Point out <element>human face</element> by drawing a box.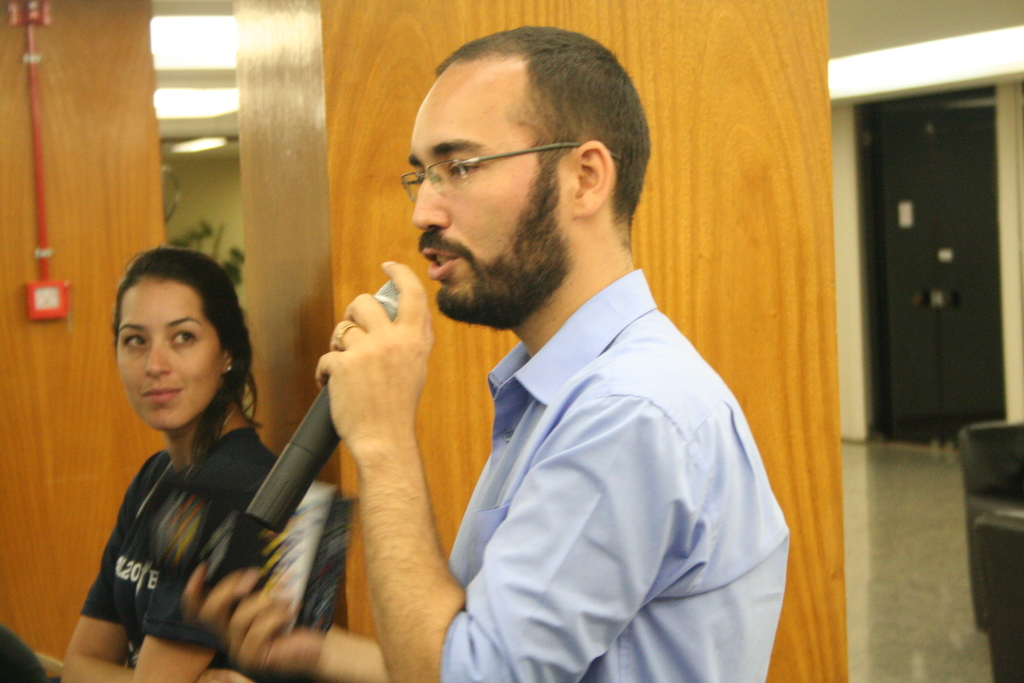
<bbox>115, 278, 221, 427</bbox>.
